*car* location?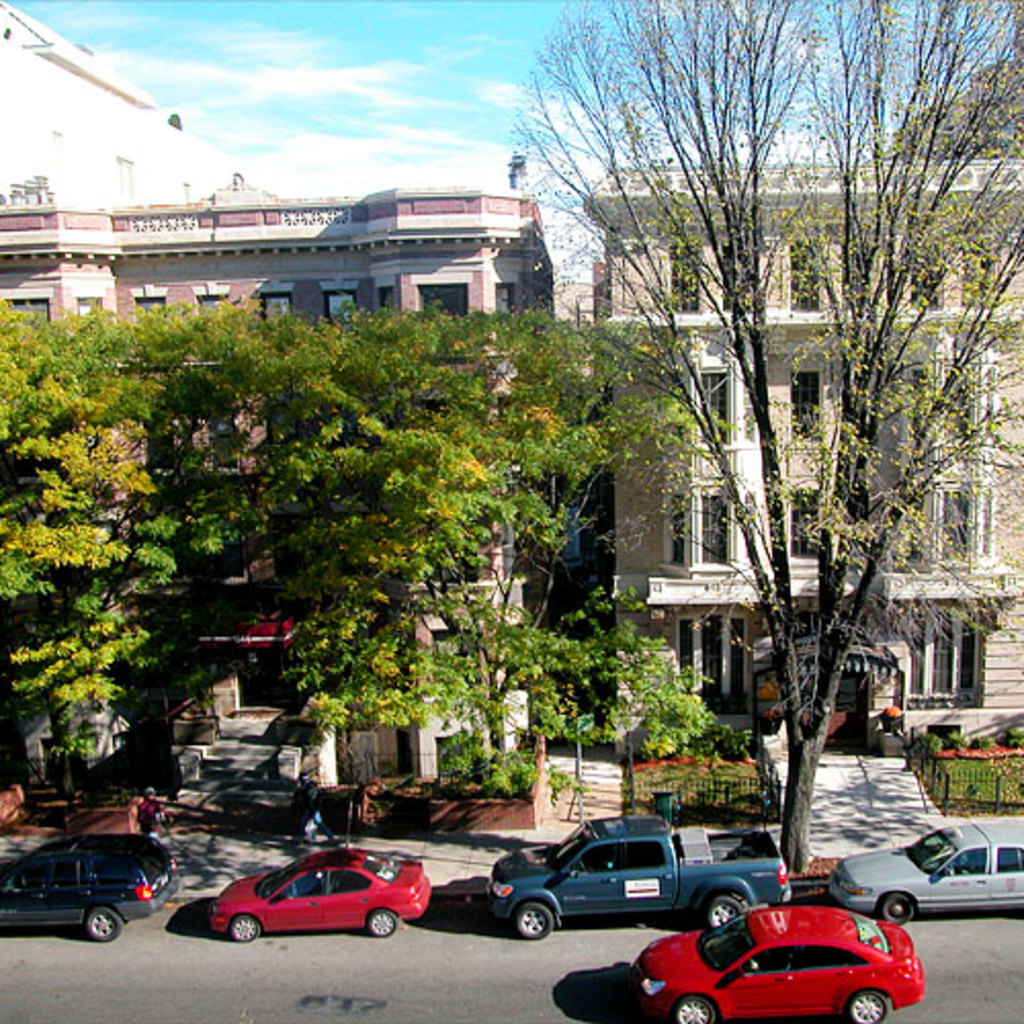
[x1=494, y1=823, x2=782, y2=930]
